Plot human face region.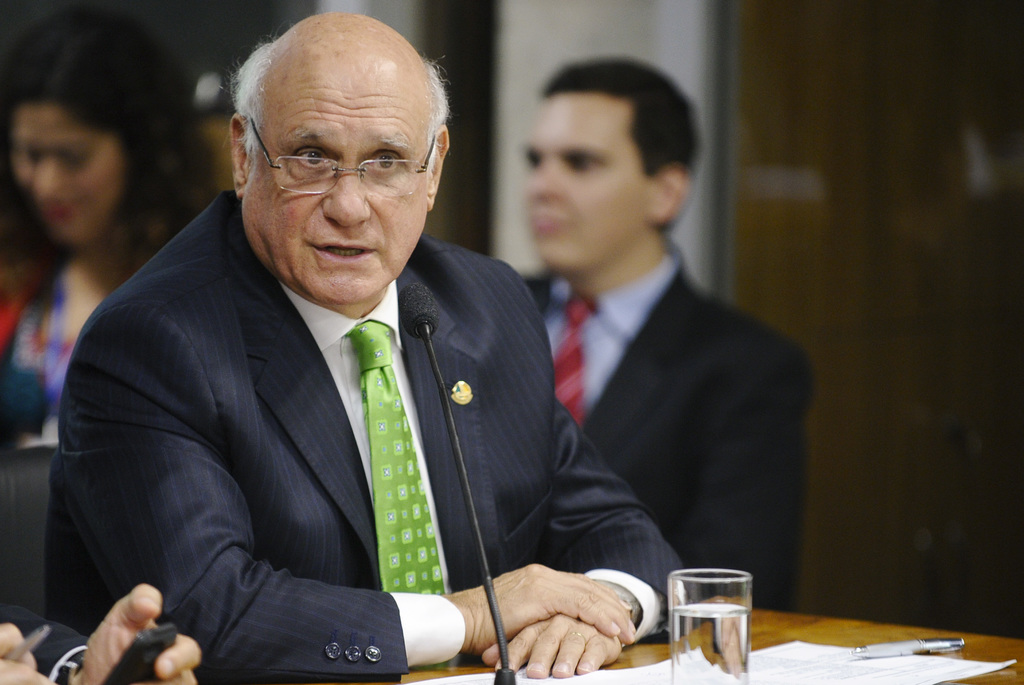
Plotted at BBox(13, 99, 123, 243).
